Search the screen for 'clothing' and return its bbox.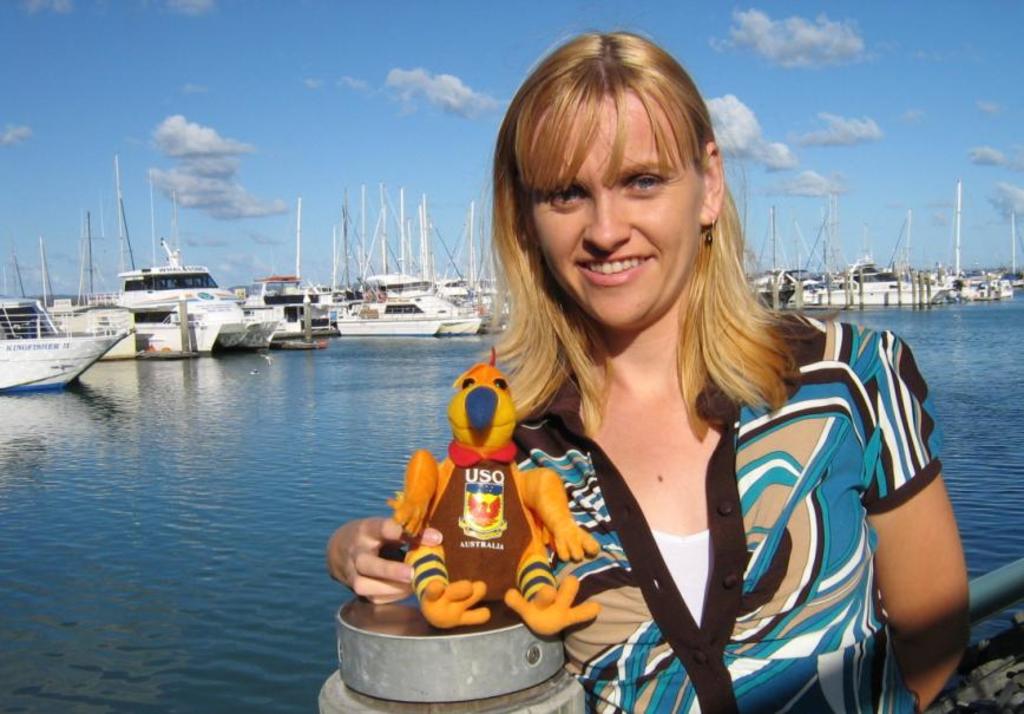
Found: detection(510, 319, 946, 713).
